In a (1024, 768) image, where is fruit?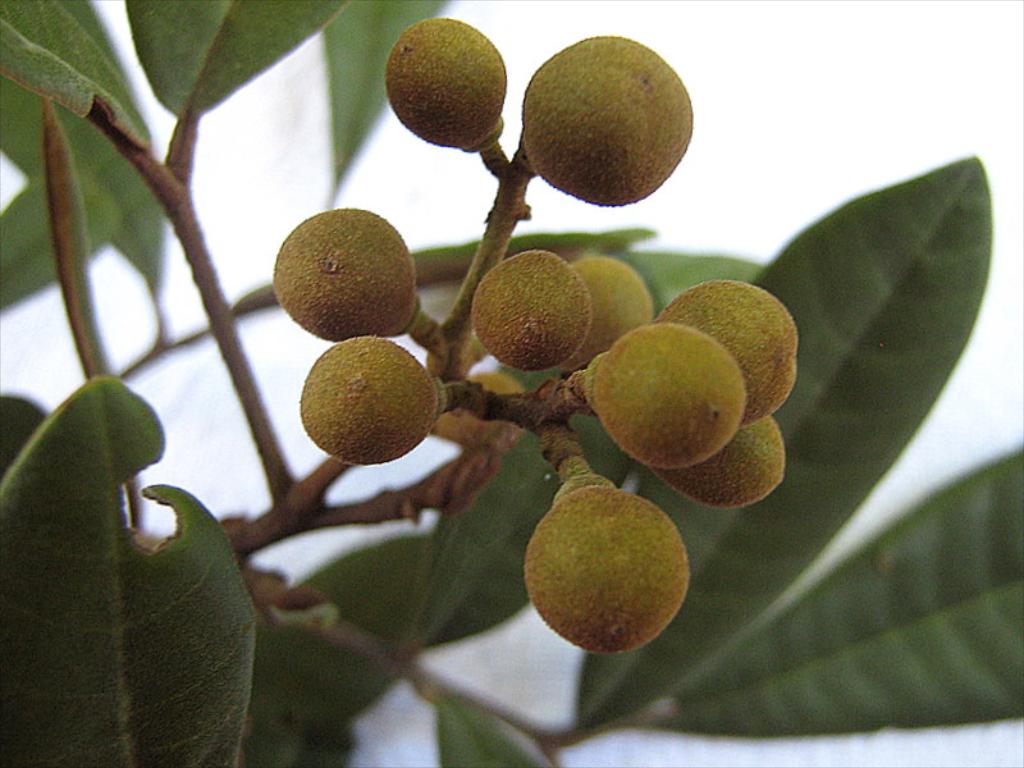
left=586, top=323, right=749, bottom=476.
